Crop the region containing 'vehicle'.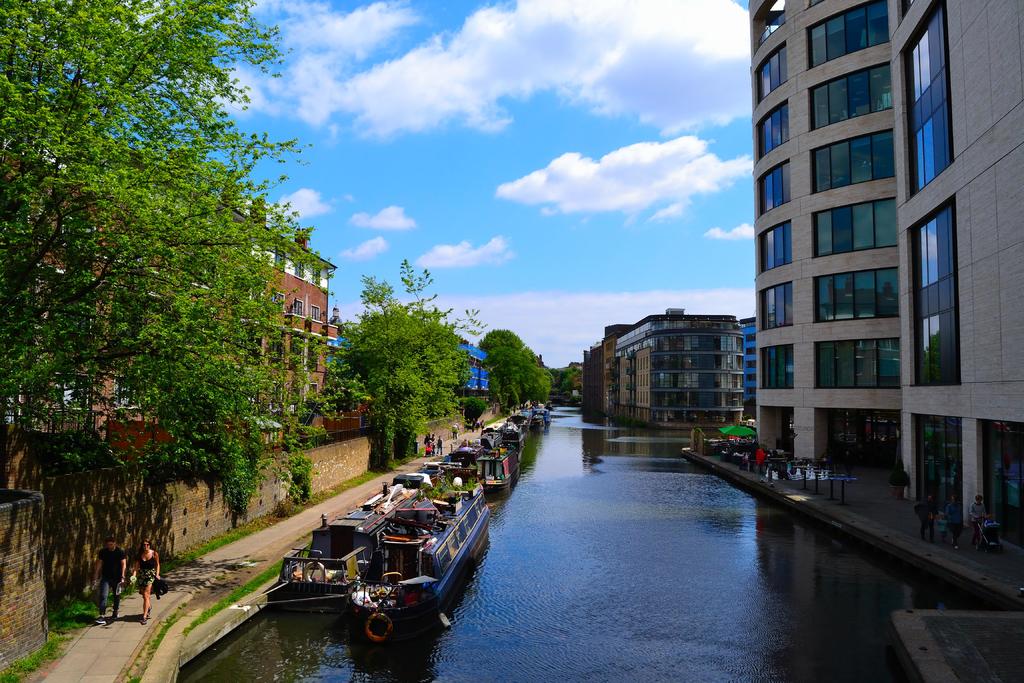
Crop region: BBox(533, 405, 552, 430).
